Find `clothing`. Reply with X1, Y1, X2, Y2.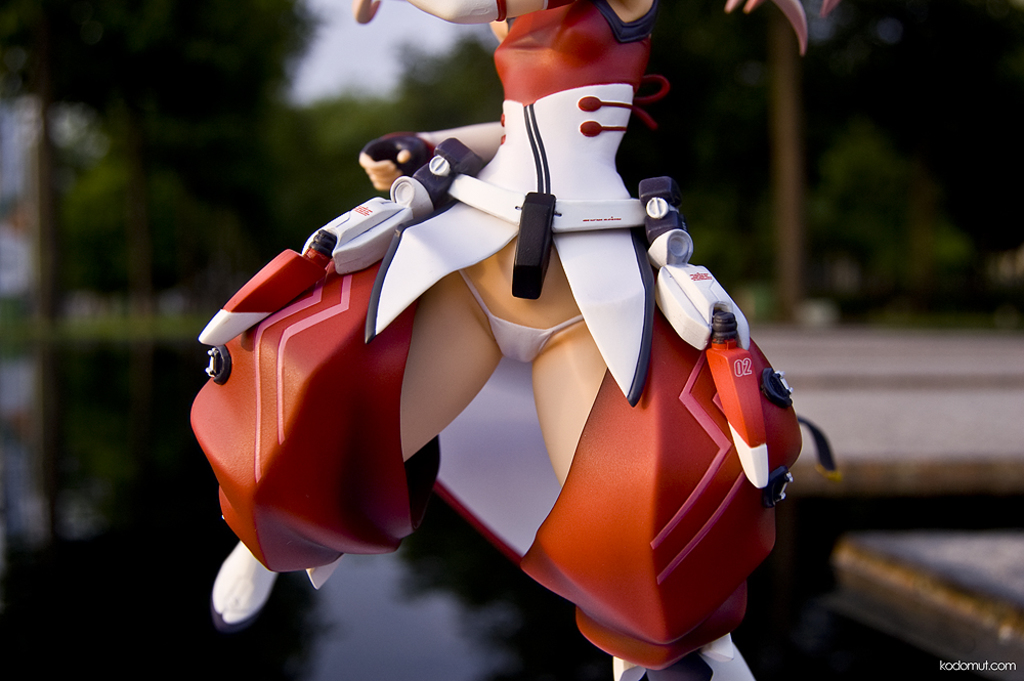
187, 0, 804, 672.
